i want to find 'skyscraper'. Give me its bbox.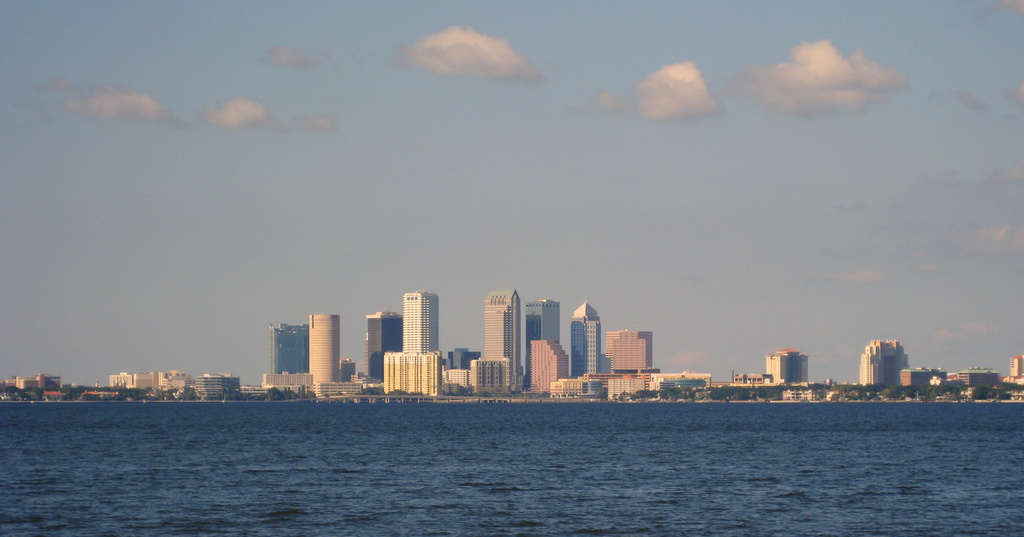
<region>481, 294, 520, 391</region>.
